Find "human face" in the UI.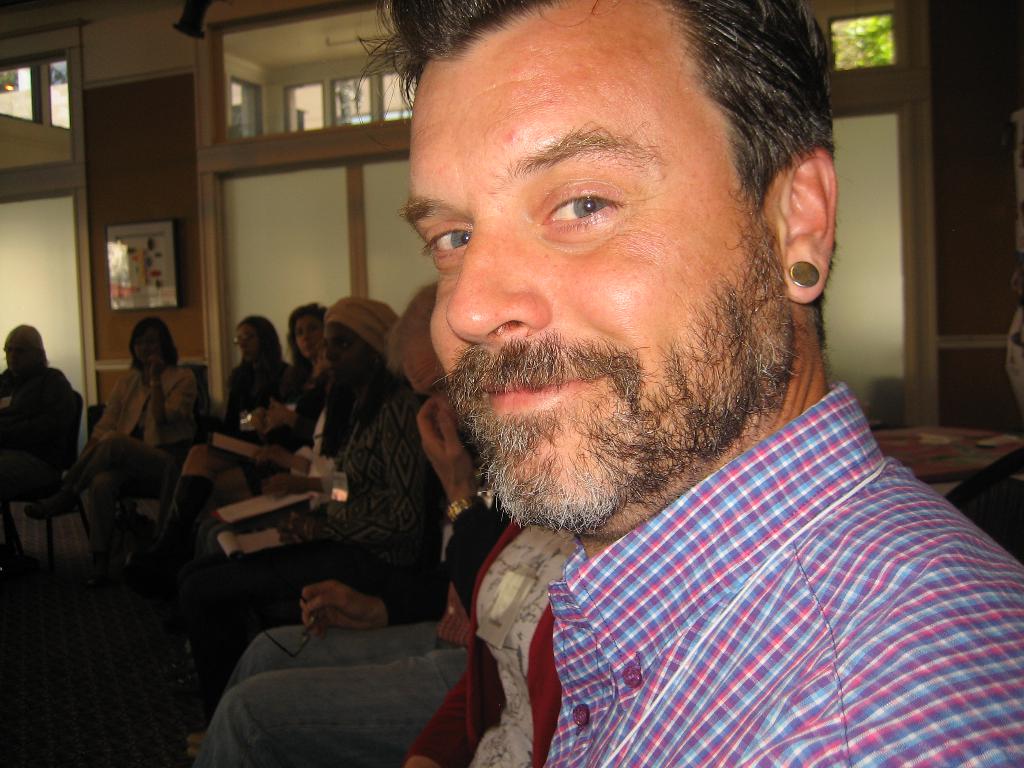
UI element at 294/316/322/358.
